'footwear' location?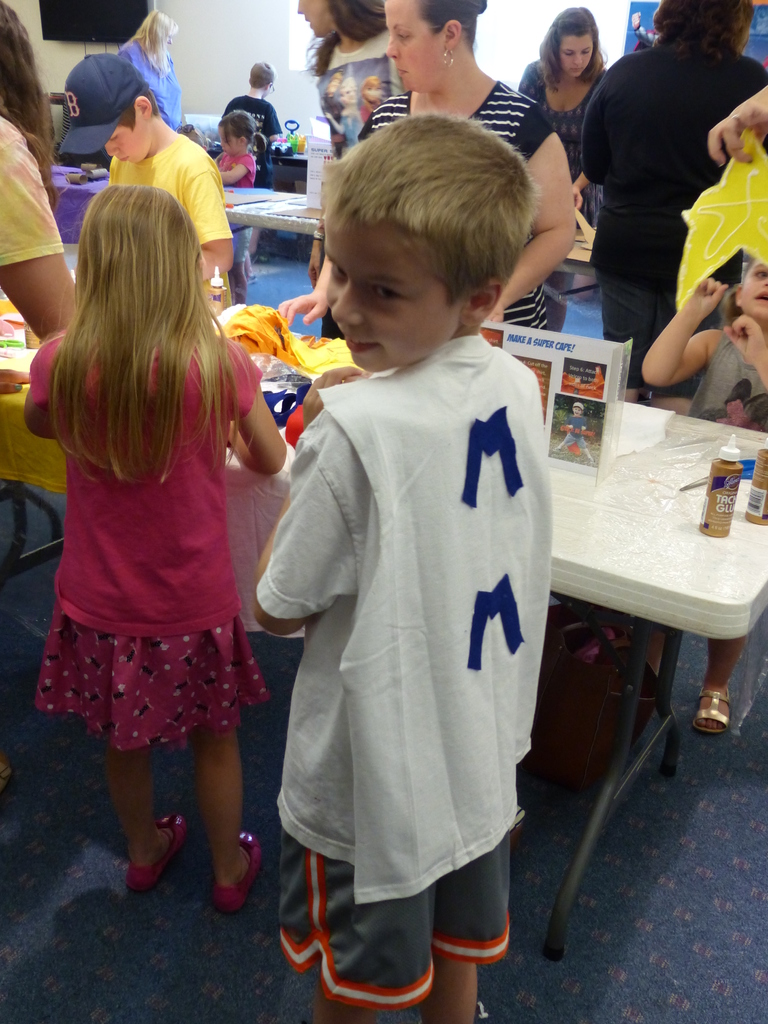
[x1=113, y1=810, x2=198, y2=895]
